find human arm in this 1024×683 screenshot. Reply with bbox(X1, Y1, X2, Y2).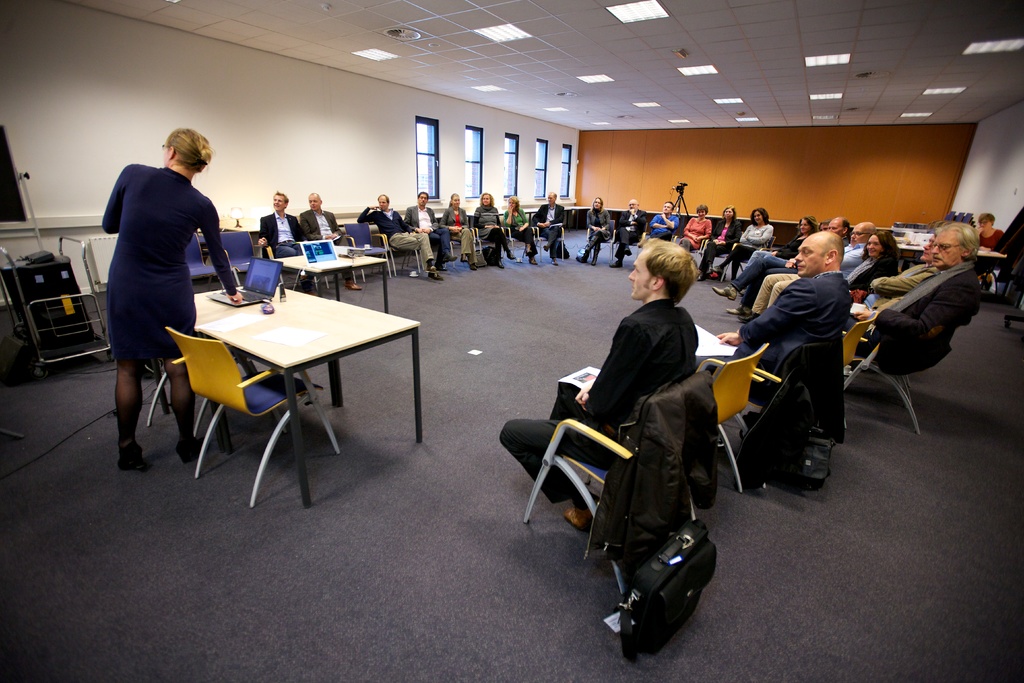
bbox(439, 203, 447, 229).
